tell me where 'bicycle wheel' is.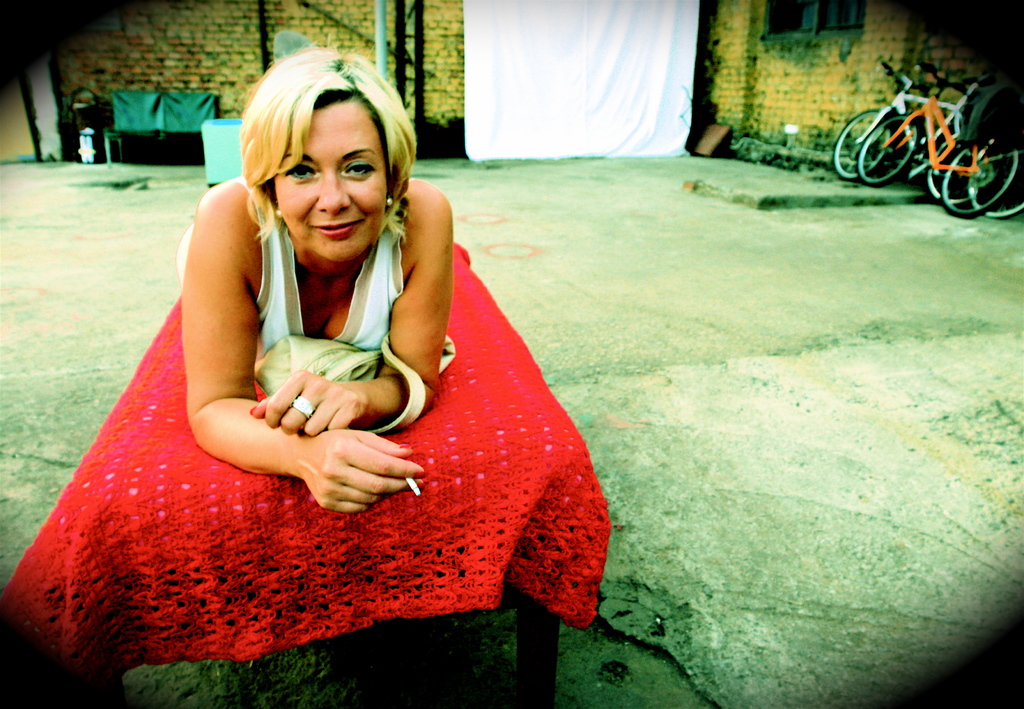
'bicycle wheel' is at (left=832, top=114, right=890, bottom=183).
